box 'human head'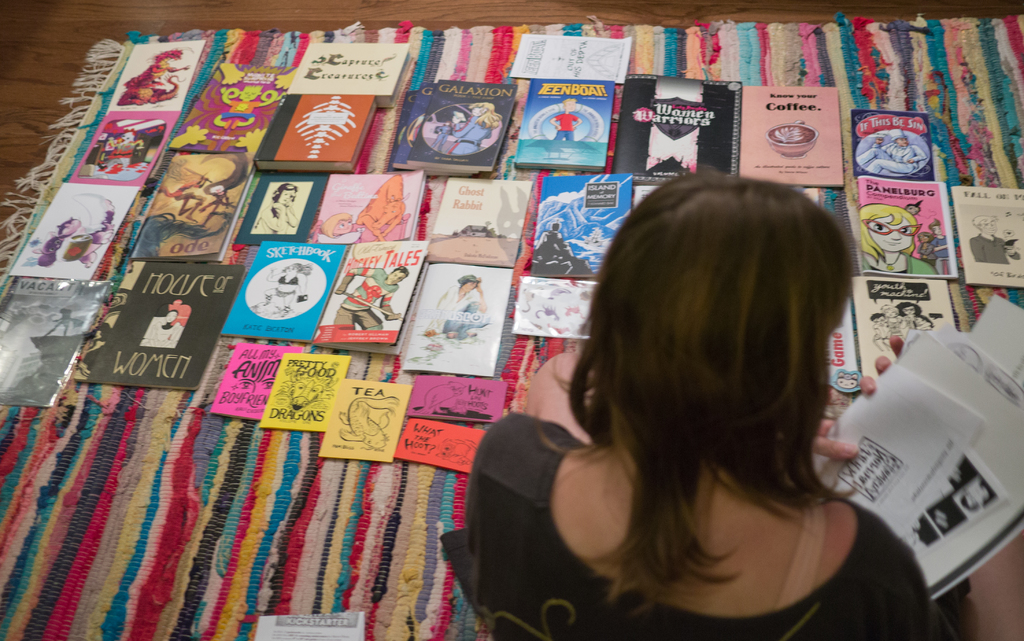
(x1=471, y1=101, x2=493, y2=118)
